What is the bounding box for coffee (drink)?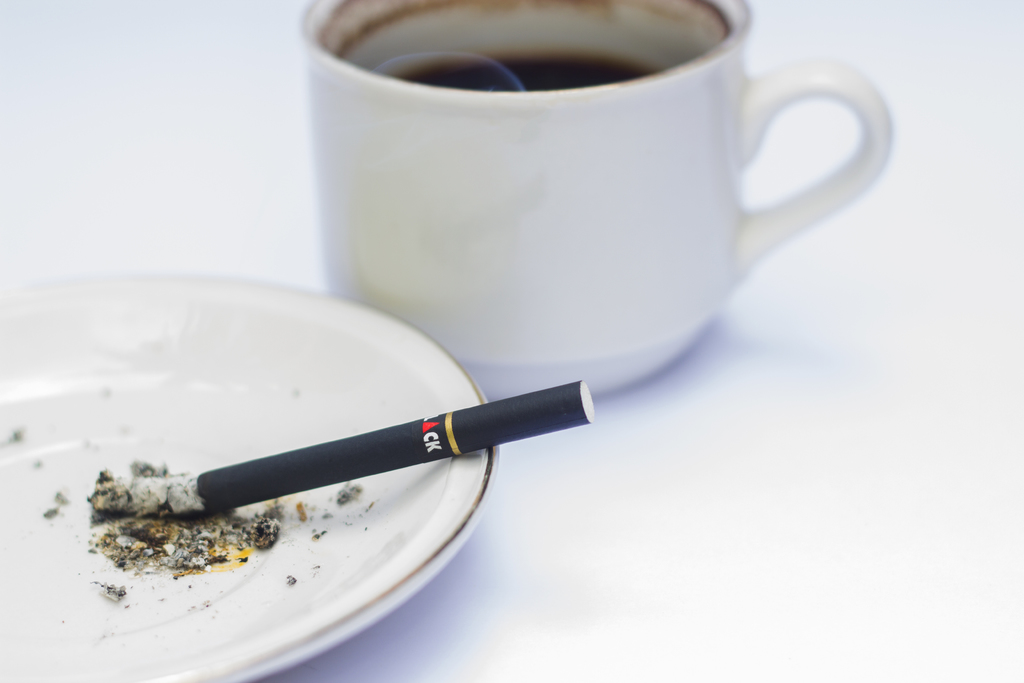
region(335, 0, 739, 100).
